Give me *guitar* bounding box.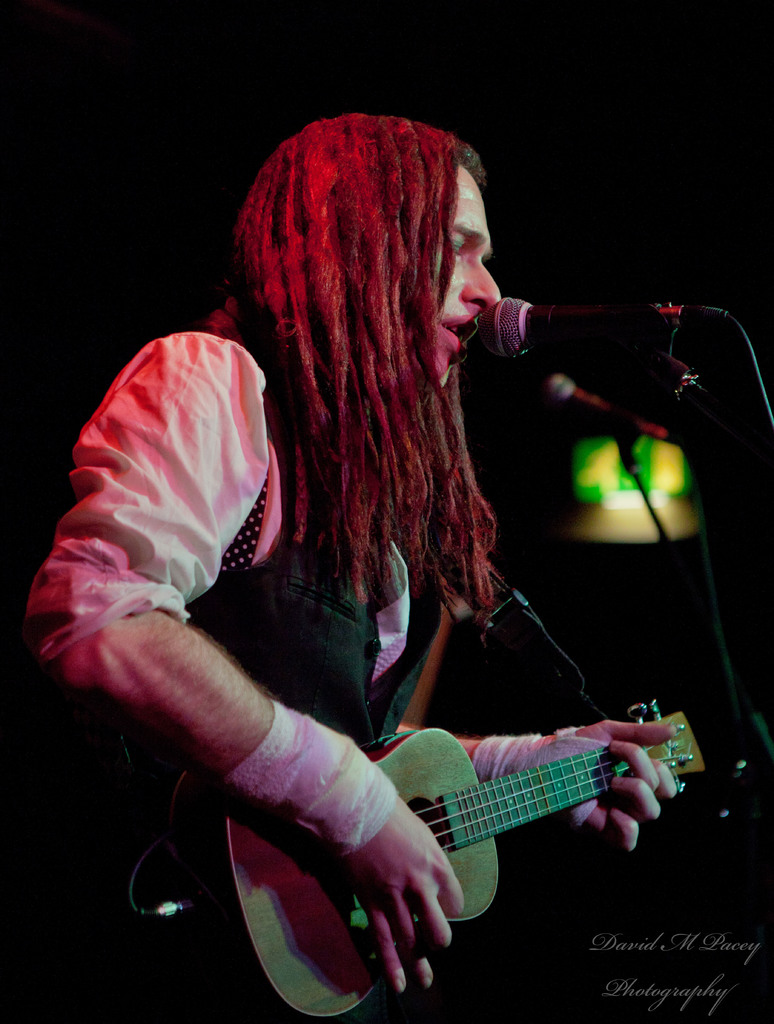
[left=168, top=698, right=715, bottom=1023].
